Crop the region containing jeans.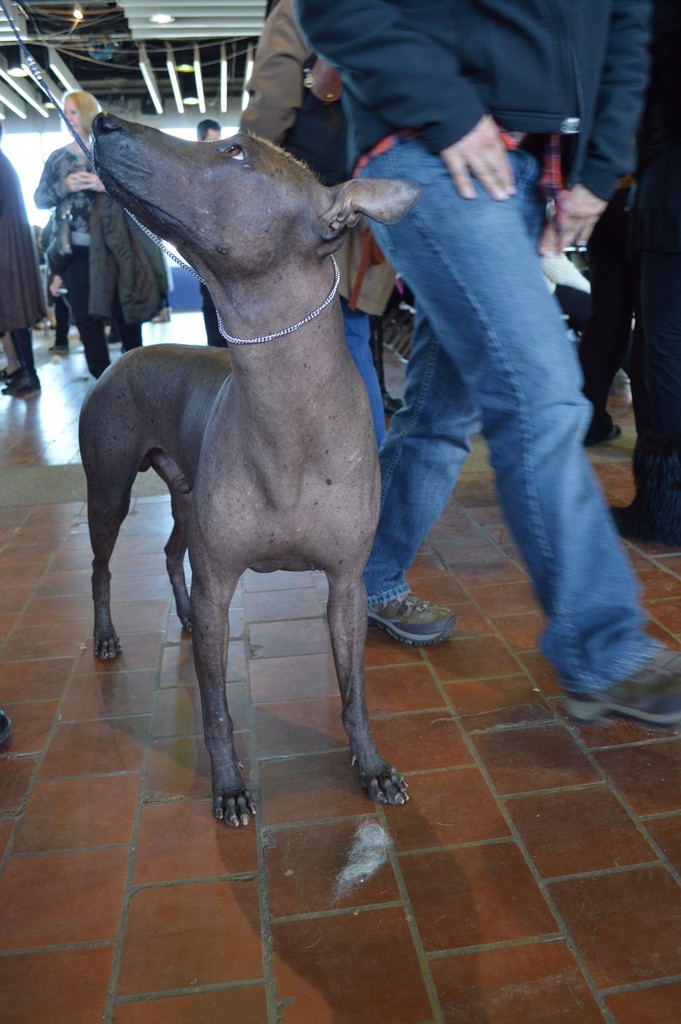
Crop region: {"left": 357, "top": 144, "right": 659, "bottom": 695}.
